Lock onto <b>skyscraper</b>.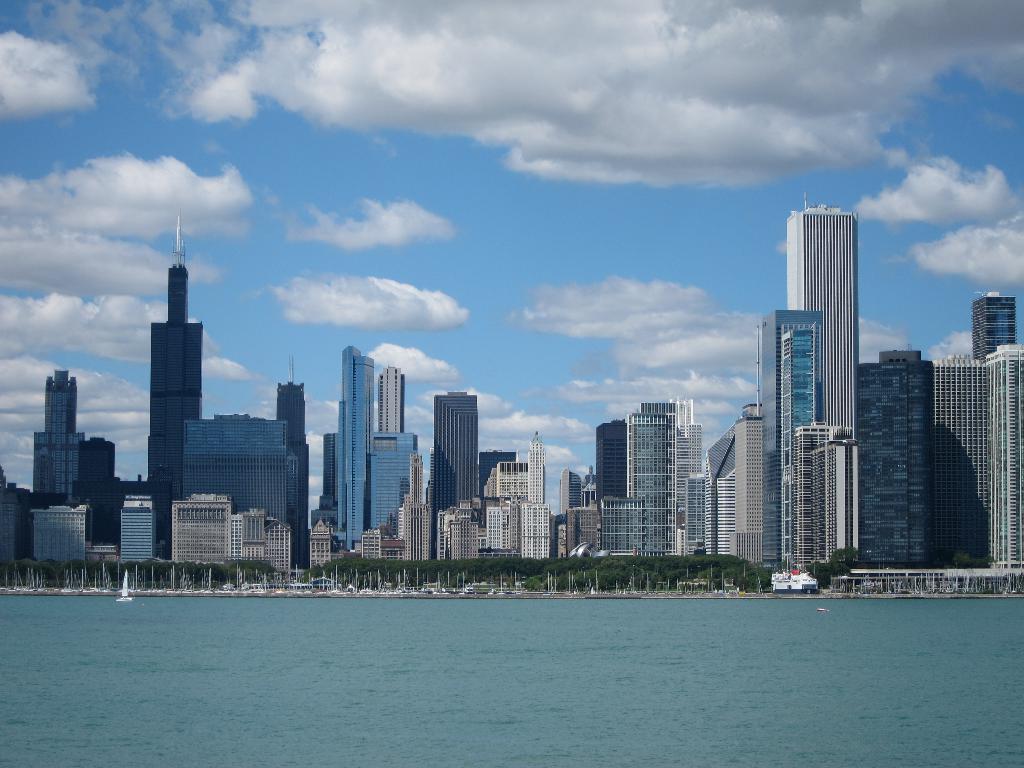
Locked: region(928, 342, 1023, 563).
